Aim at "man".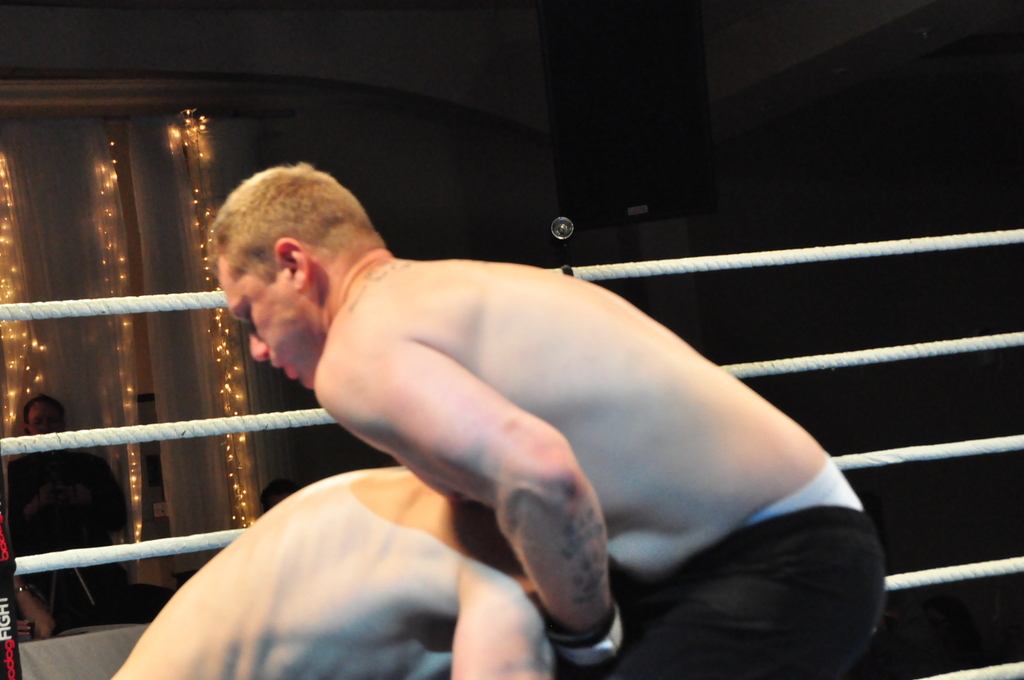
Aimed at l=0, t=392, r=126, b=629.
